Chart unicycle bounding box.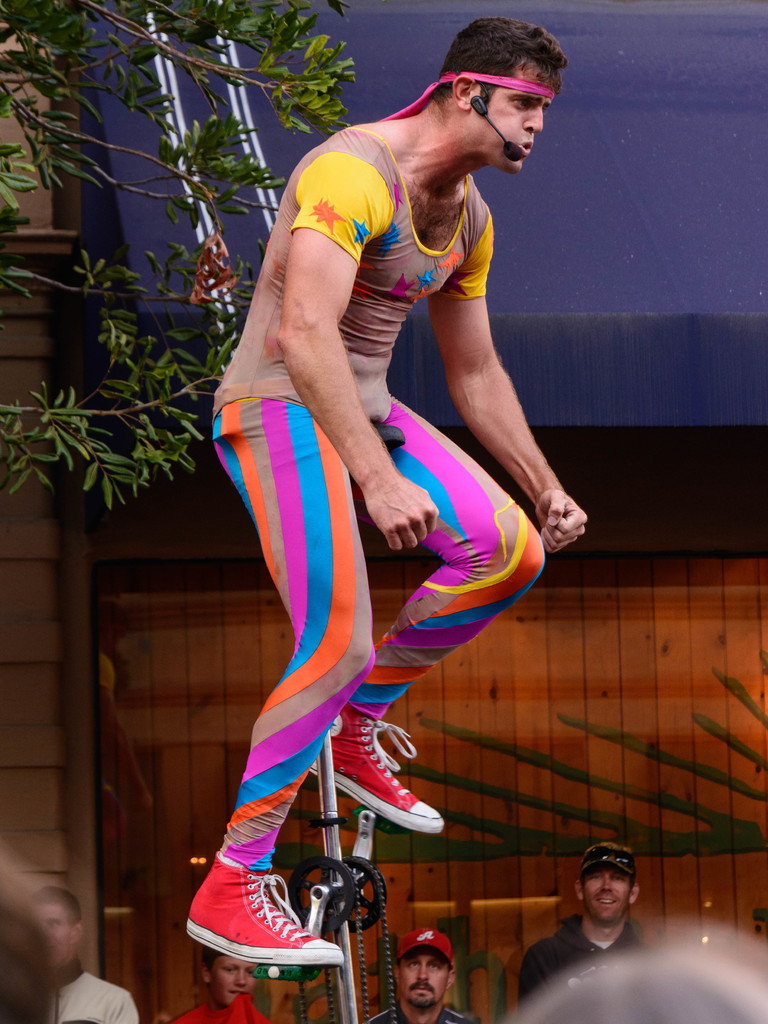
Charted: (247,422,399,1023).
